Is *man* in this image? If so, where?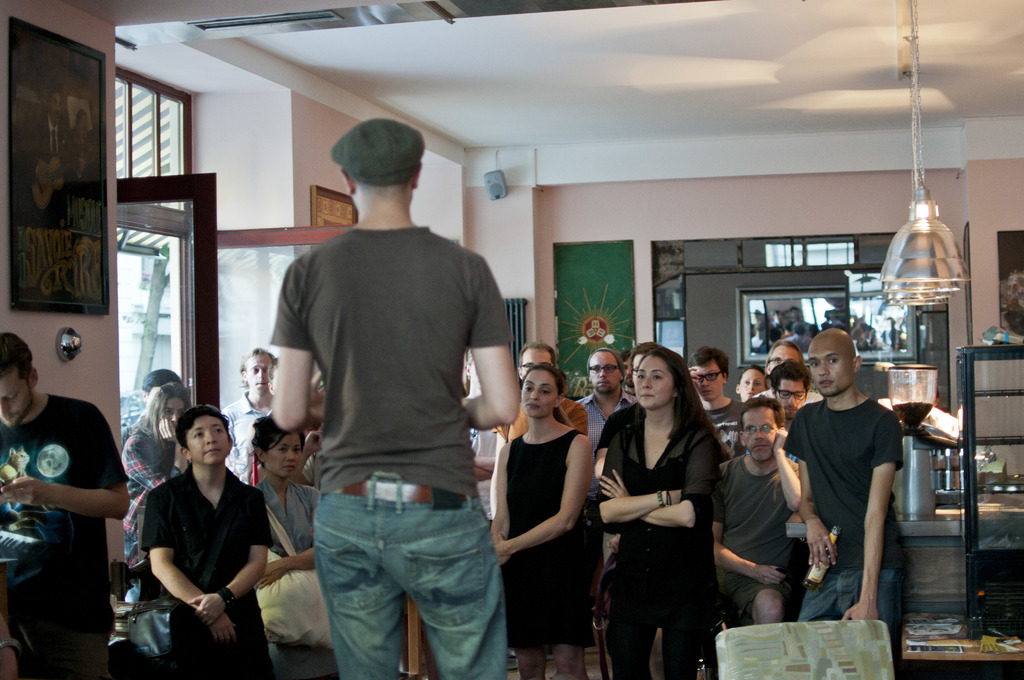
Yes, at [left=648, top=396, right=806, bottom=679].
